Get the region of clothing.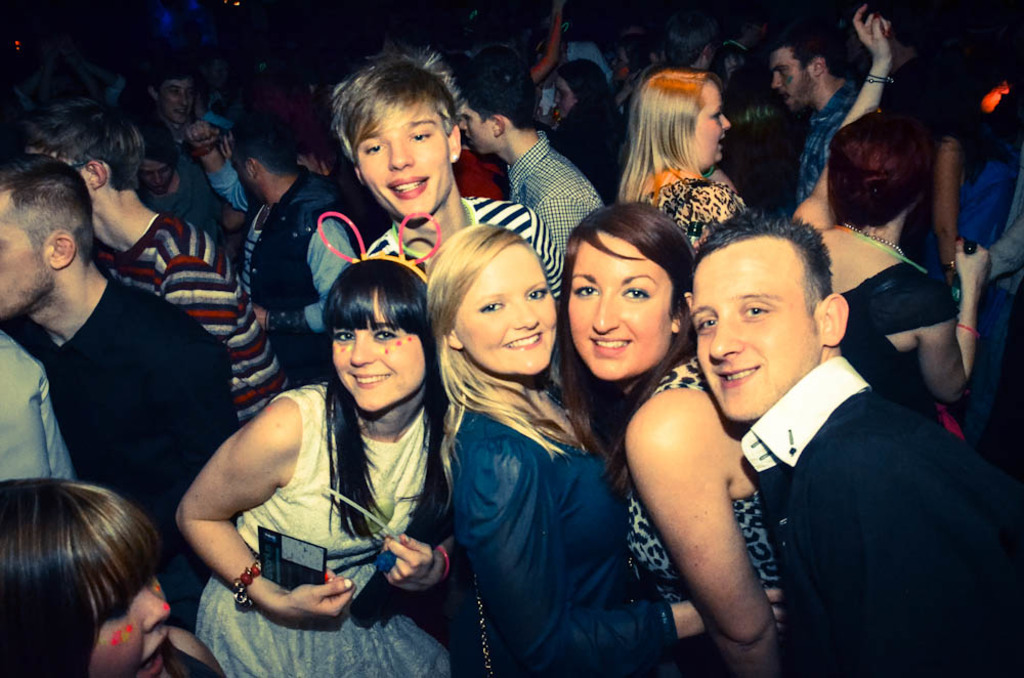
pyautogui.locateOnScreen(787, 78, 852, 205).
